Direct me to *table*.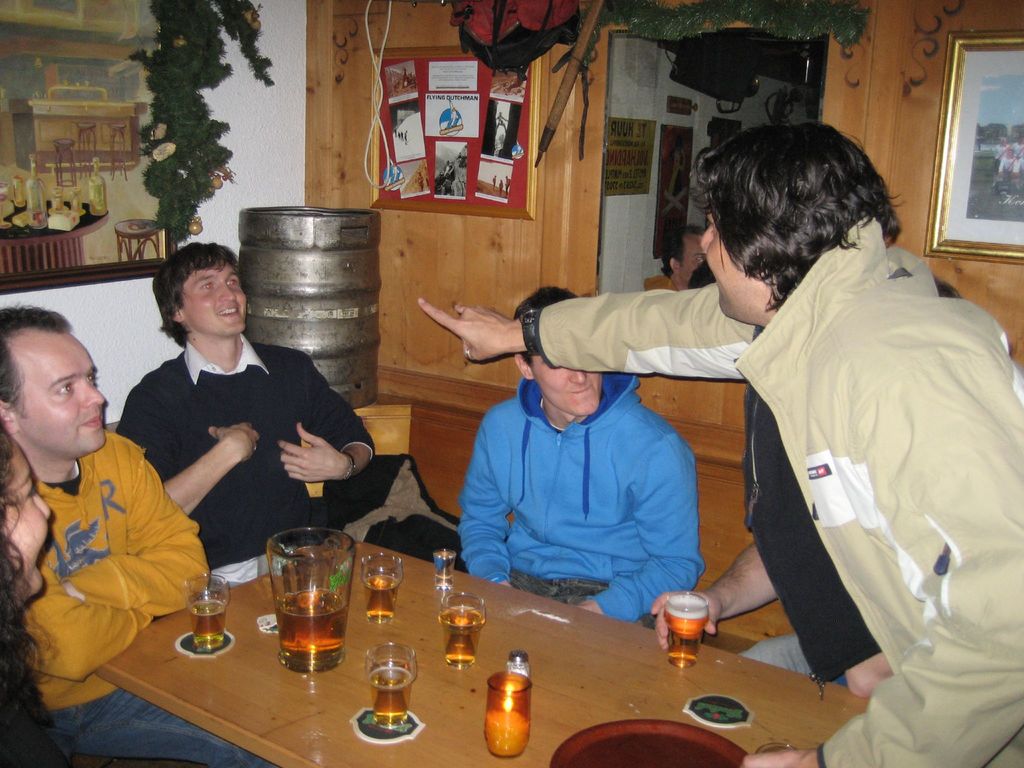
Direction: 84,548,899,767.
